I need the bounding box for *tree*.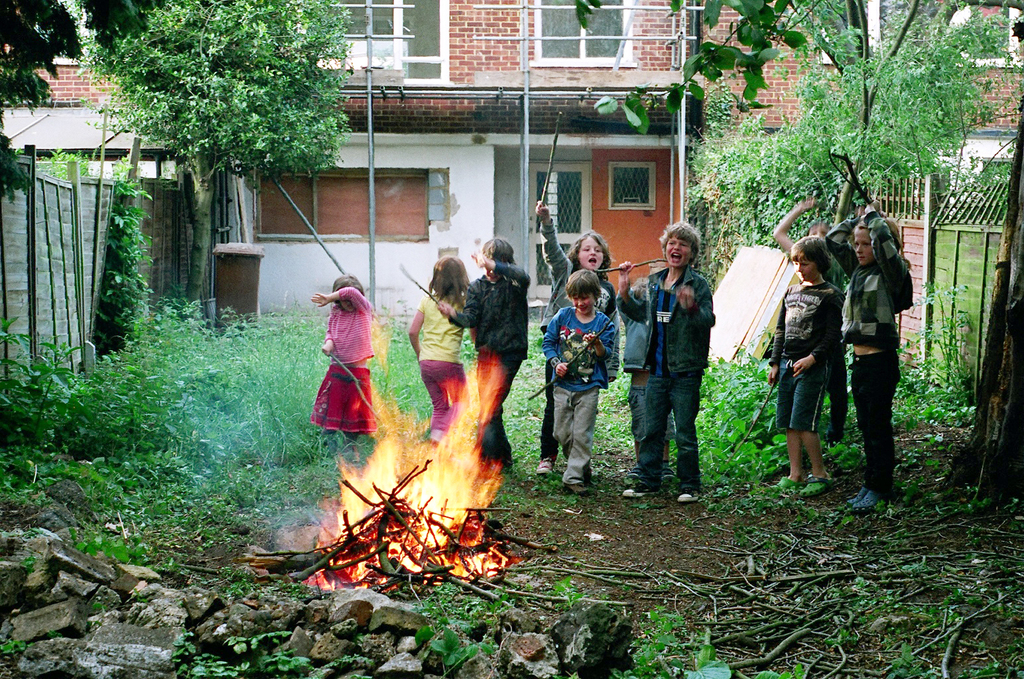
Here it is: bbox=[566, 0, 1023, 268].
